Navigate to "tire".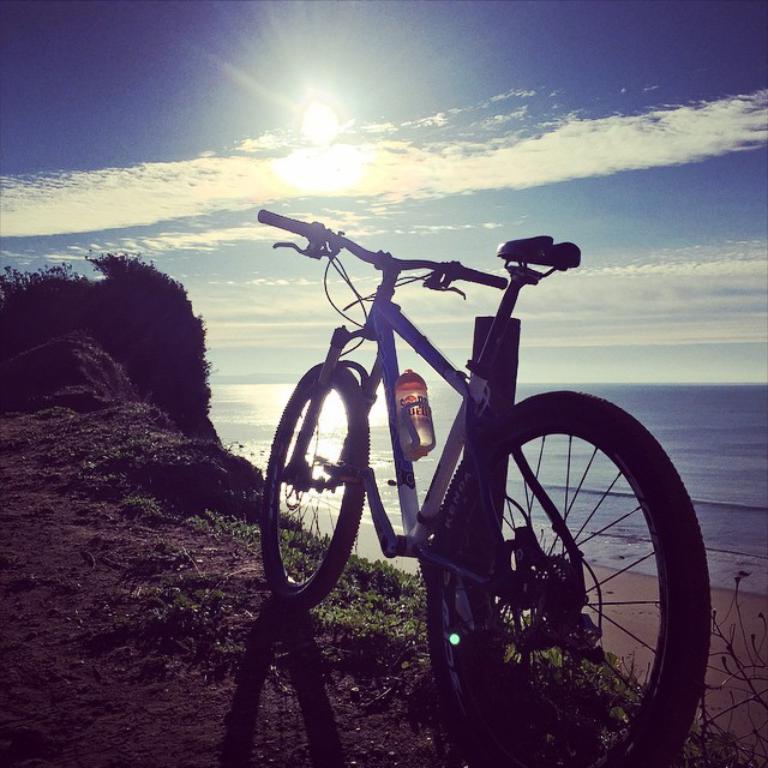
Navigation target: (x1=424, y1=372, x2=695, y2=757).
